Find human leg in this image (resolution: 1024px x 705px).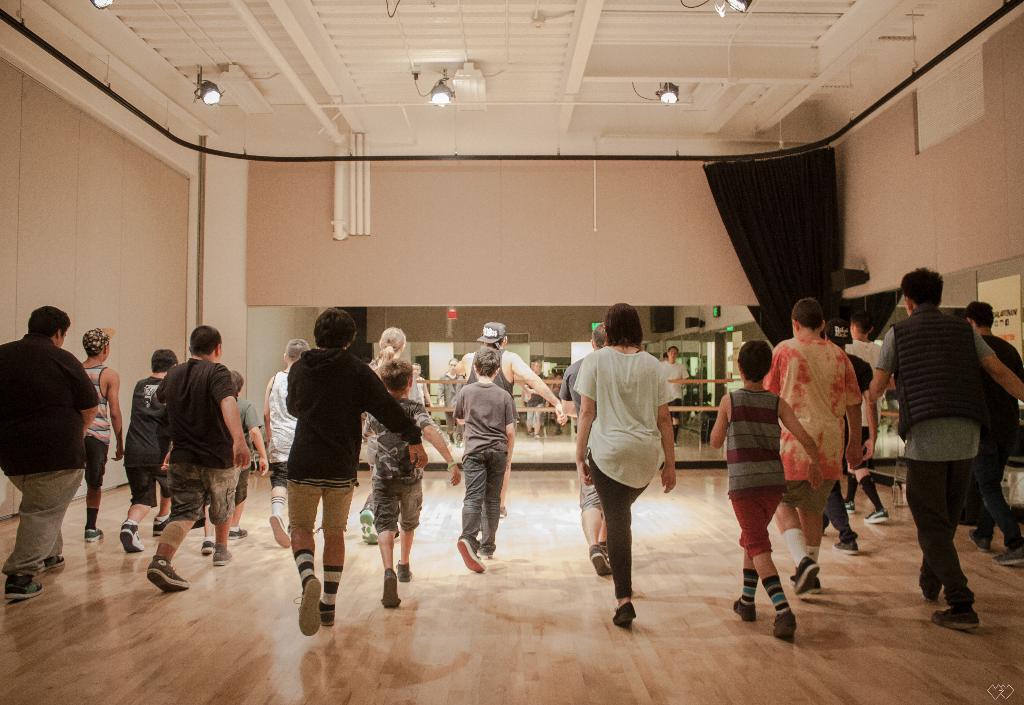
(x1=207, y1=455, x2=238, y2=561).
